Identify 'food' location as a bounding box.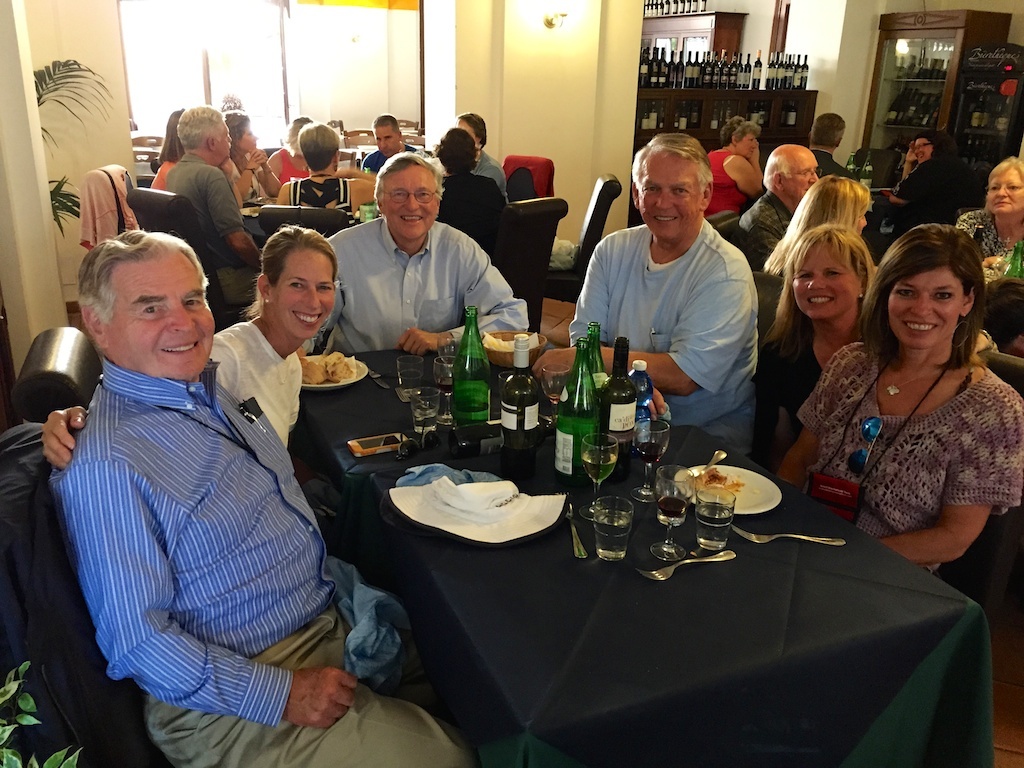
bbox=[294, 348, 352, 383].
